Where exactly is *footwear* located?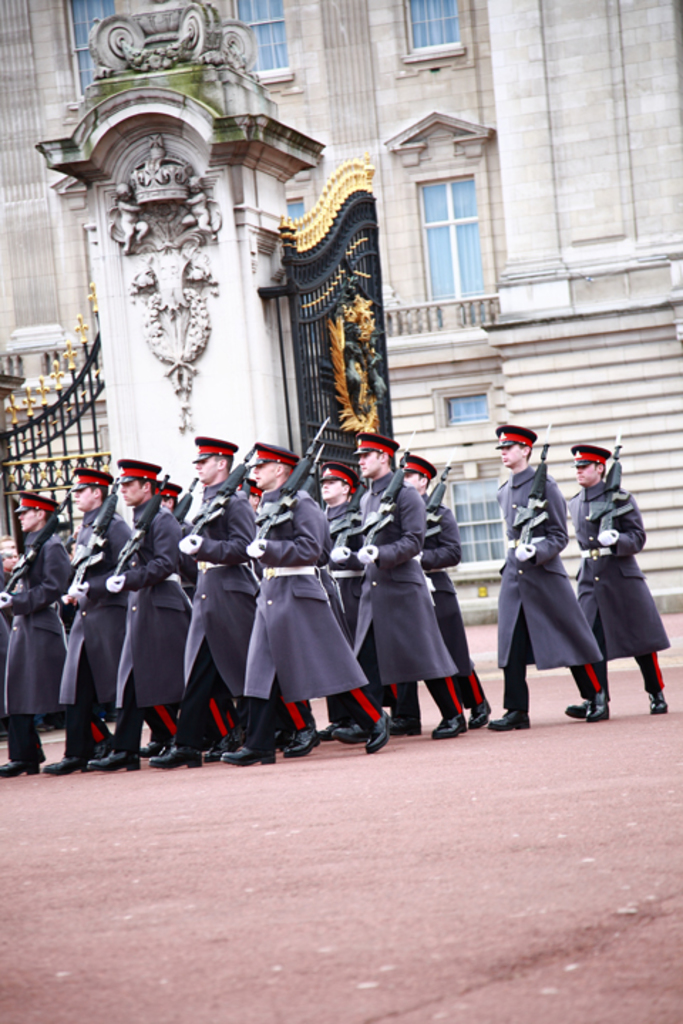
Its bounding box is Rect(205, 734, 238, 764).
